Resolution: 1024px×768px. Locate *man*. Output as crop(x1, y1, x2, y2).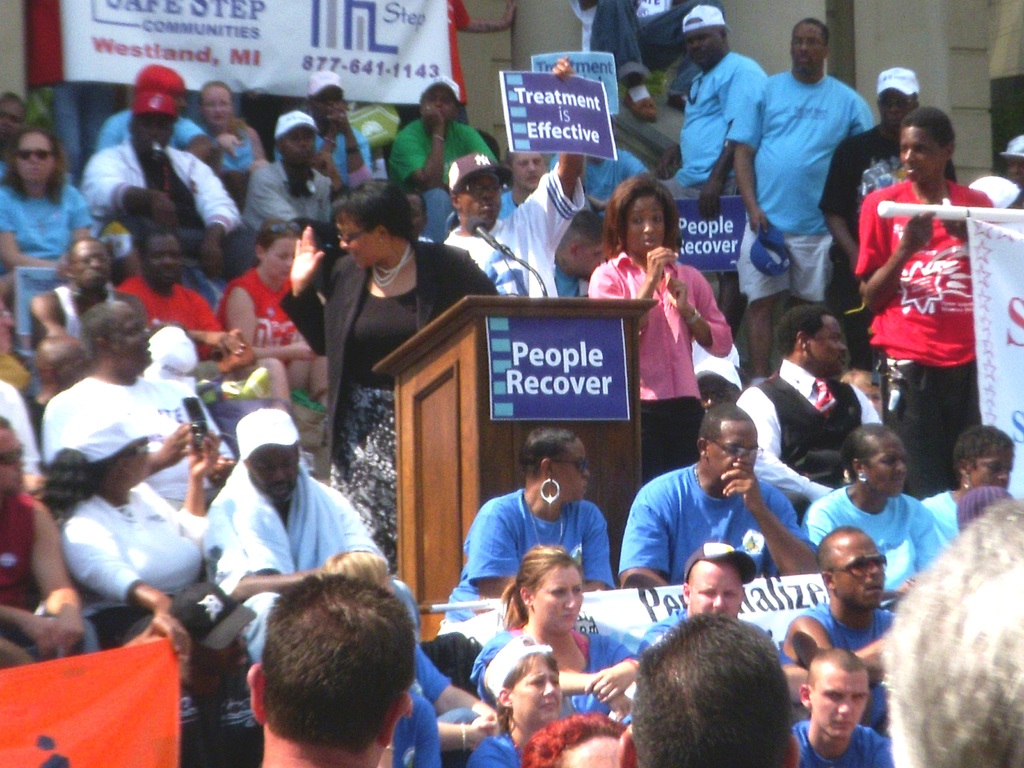
crop(107, 221, 267, 356).
